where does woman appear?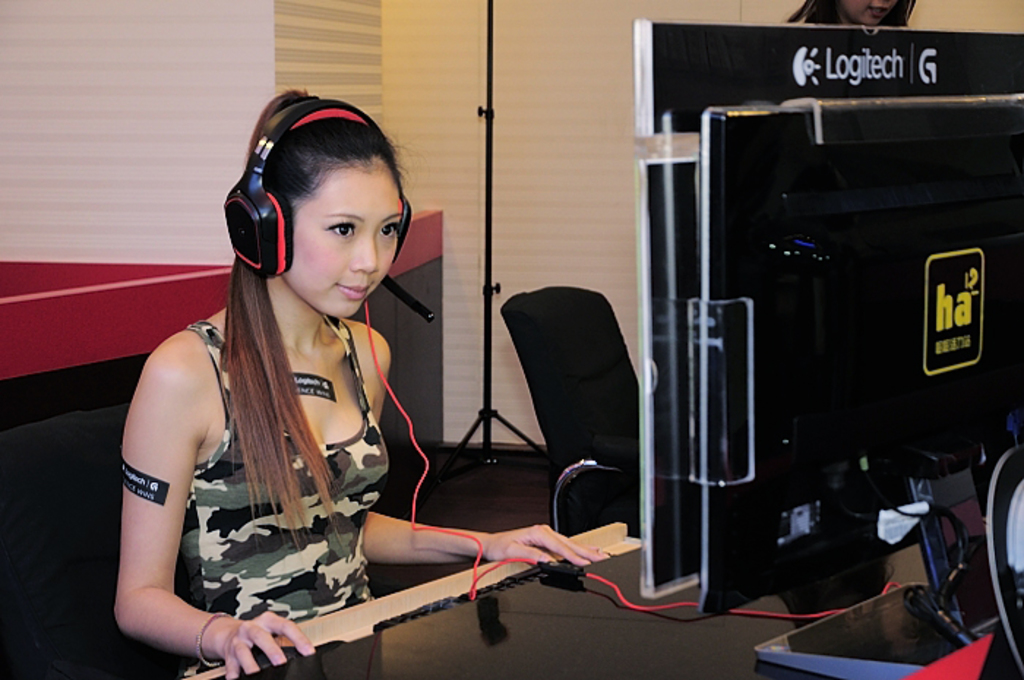
Appears at (783, 0, 919, 32).
